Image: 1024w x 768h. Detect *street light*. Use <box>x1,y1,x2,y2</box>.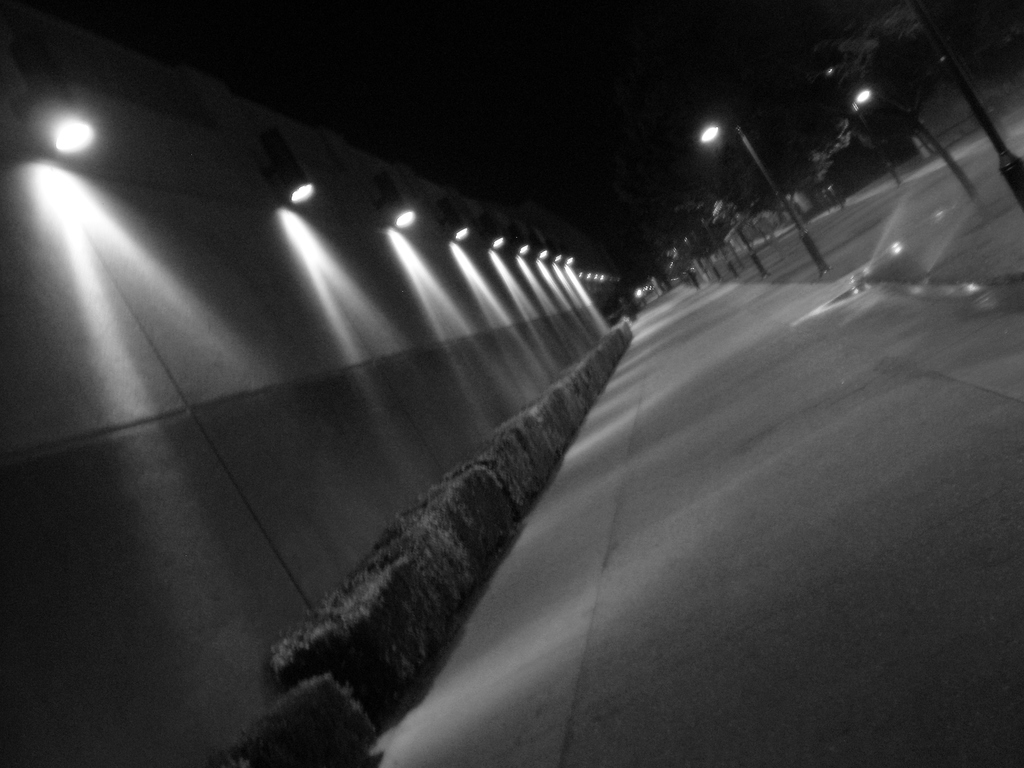
<box>697,115,831,280</box>.
